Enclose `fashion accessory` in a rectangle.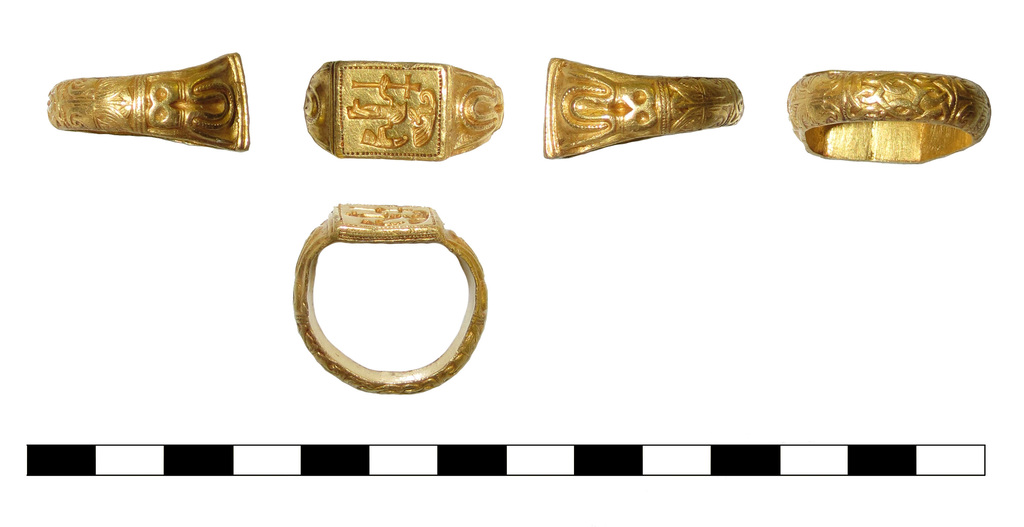
locate(51, 49, 252, 160).
